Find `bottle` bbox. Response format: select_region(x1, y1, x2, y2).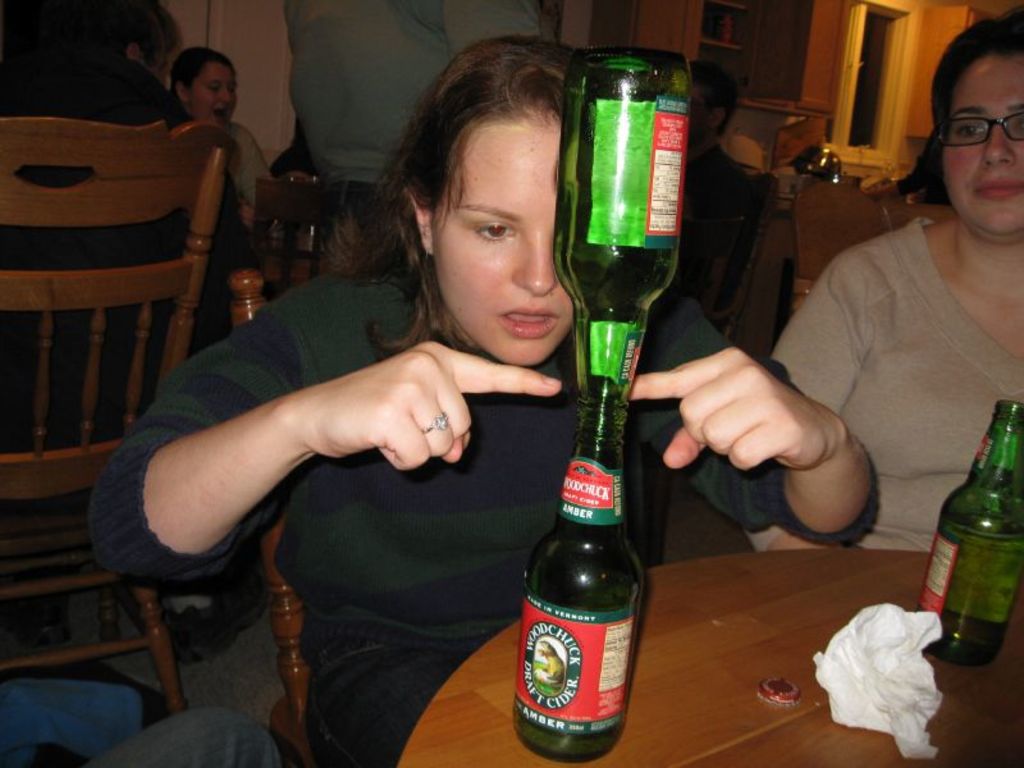
select_region(544, 40, 684, 453).
